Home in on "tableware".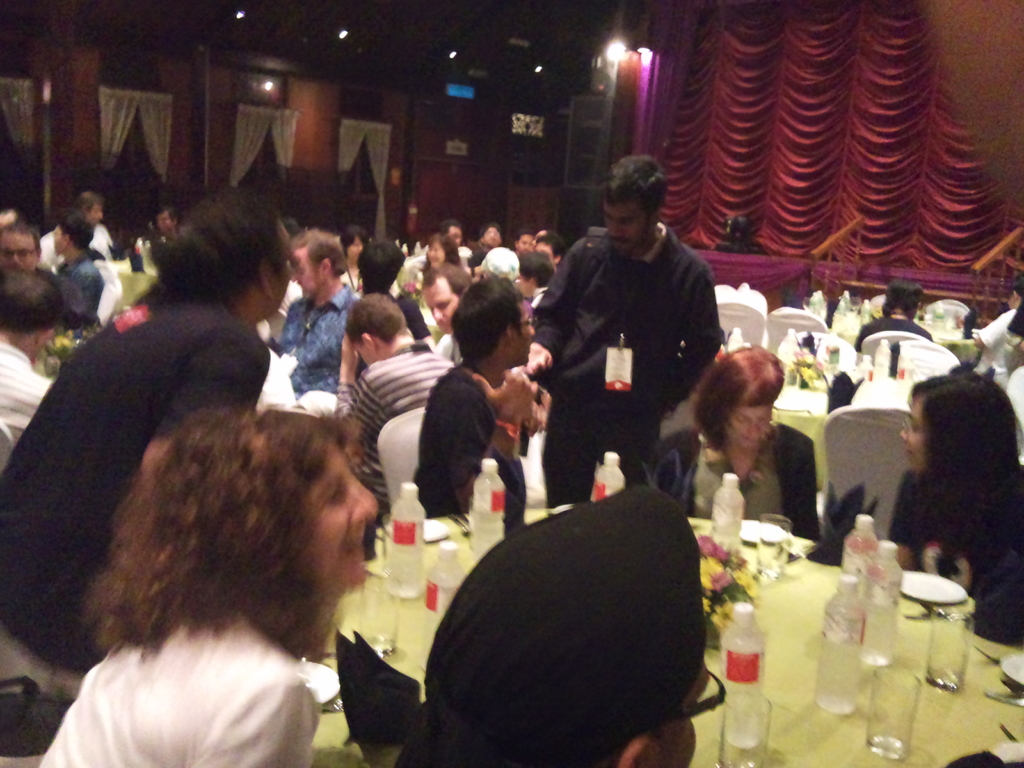
Homed in at left=927, top=615, right=974, bottom=696.
